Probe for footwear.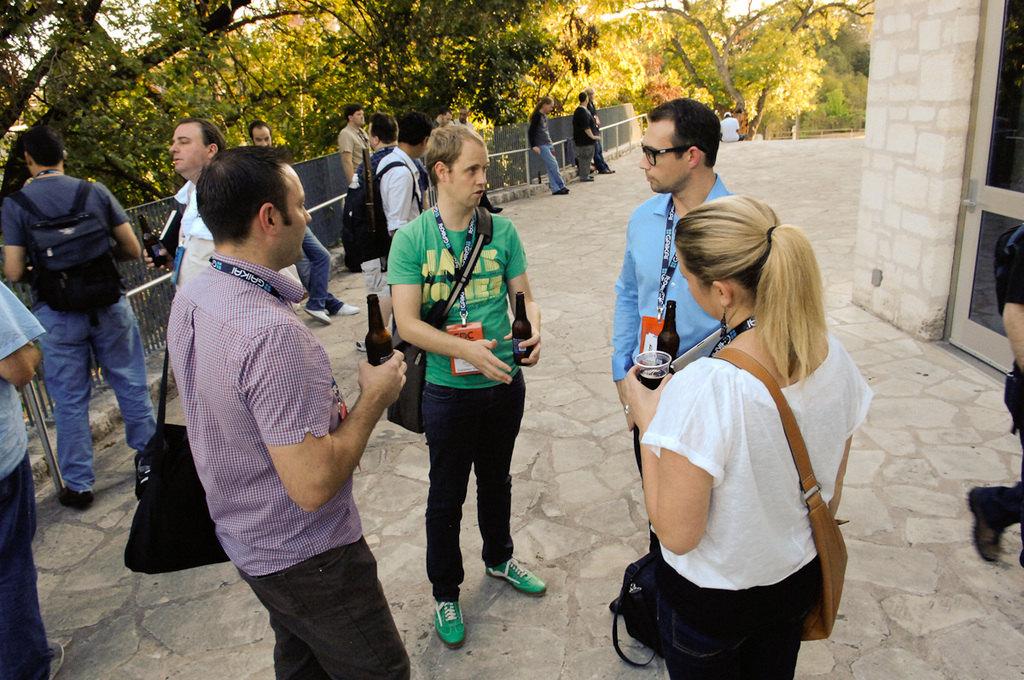
Probe result: (left=59, top=487, right=90, bottom=511).
